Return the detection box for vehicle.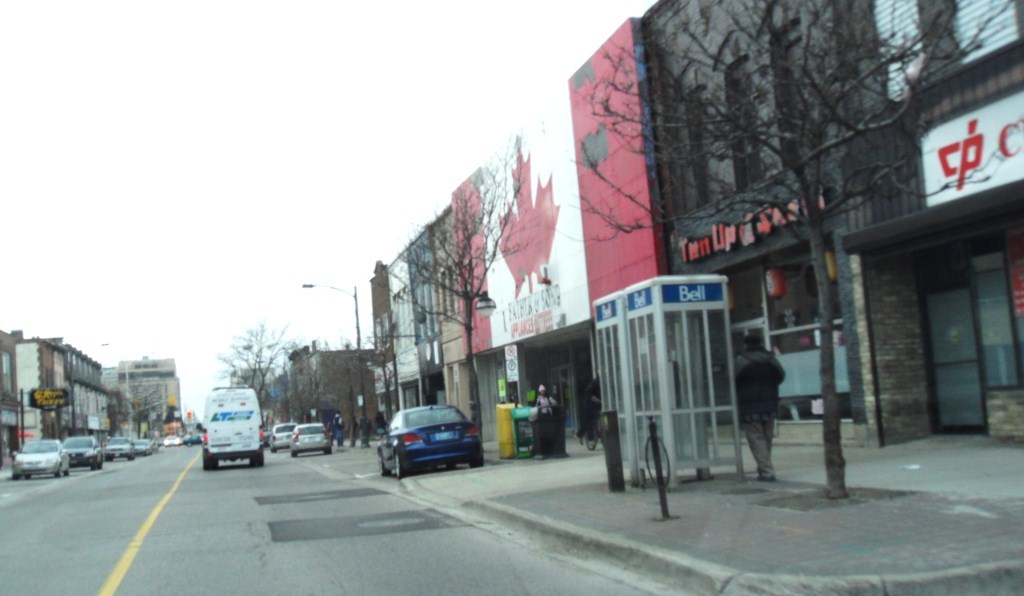
rect(104, 436, 134, 461).
